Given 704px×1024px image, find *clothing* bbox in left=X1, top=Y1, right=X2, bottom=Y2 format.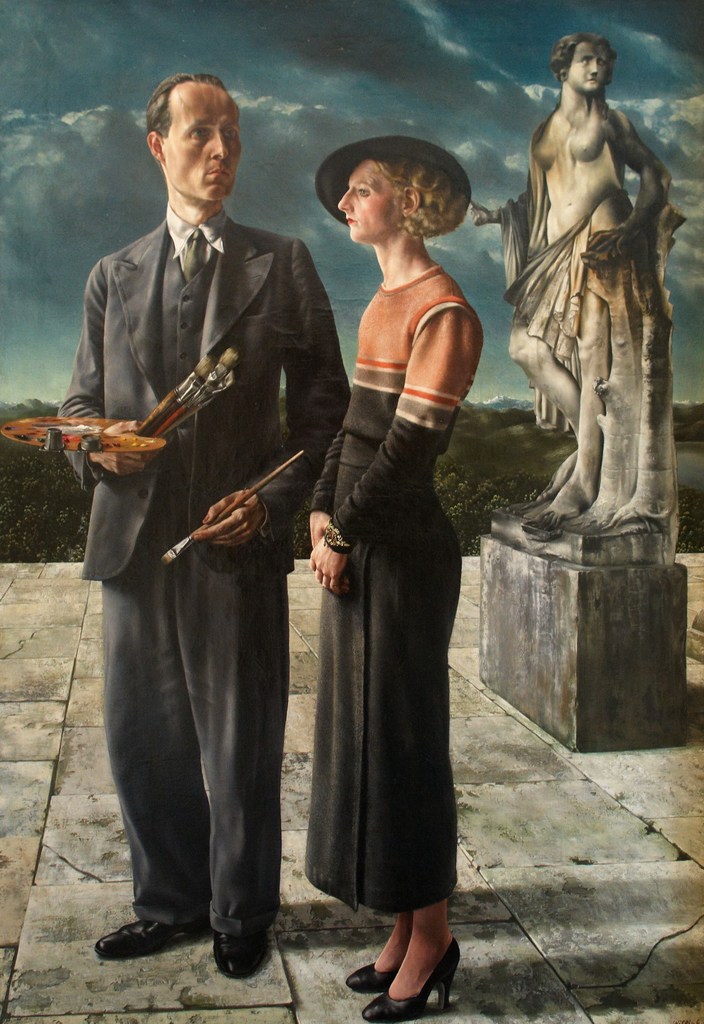
left=514, top=120, right=679, bottom=536.
